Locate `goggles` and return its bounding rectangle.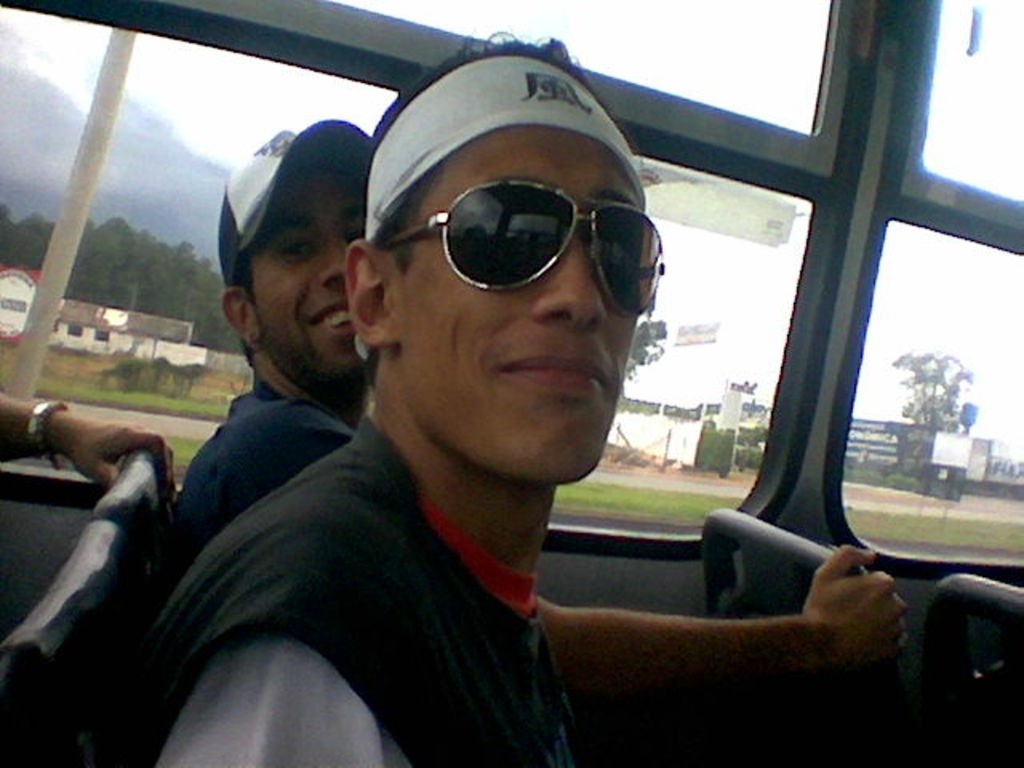
pyautogui.locateOnScreen(381, 181, 674, 317).
